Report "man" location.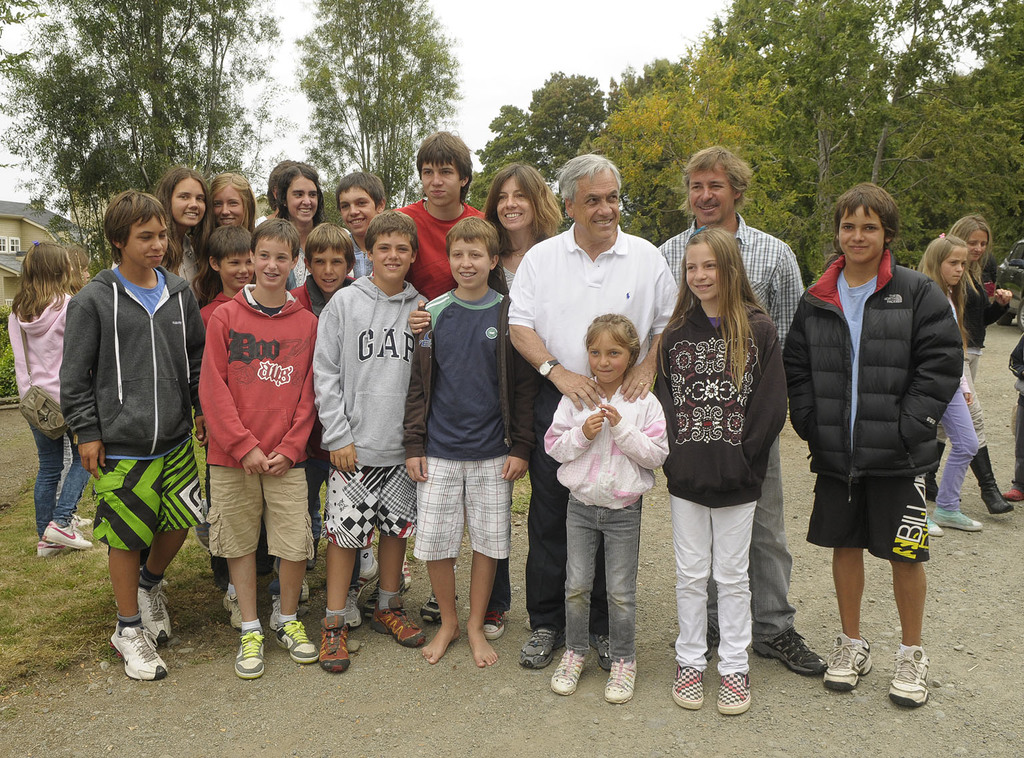
Report: [389,132,488,302].
